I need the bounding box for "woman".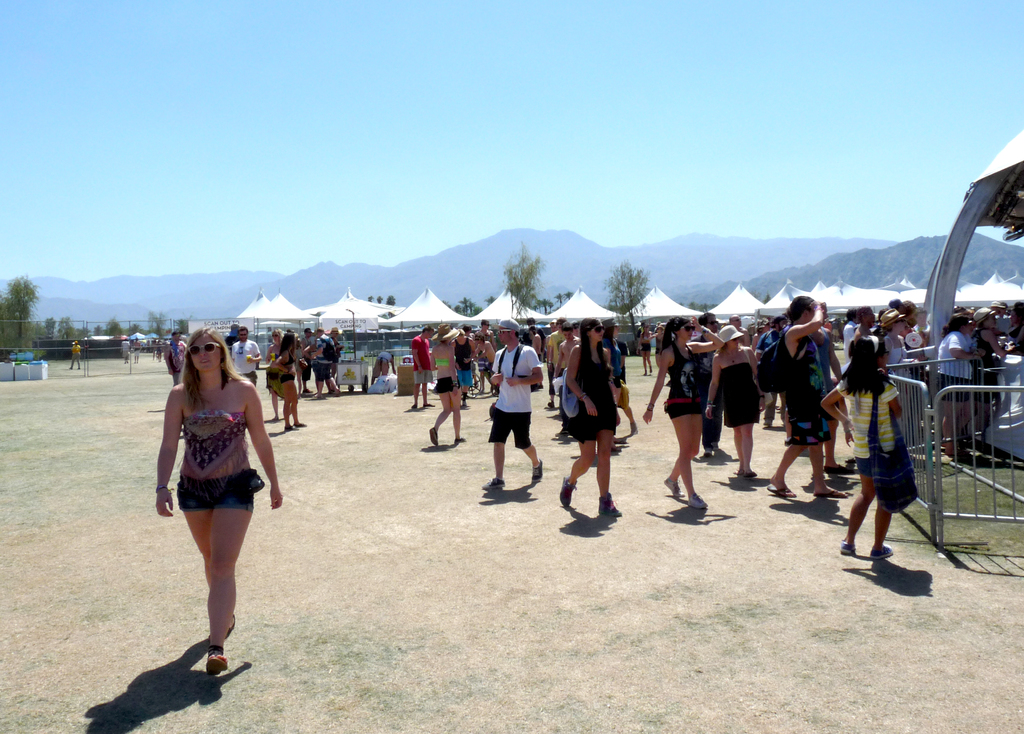
Here it is: box(557, 317, 626, 519).
